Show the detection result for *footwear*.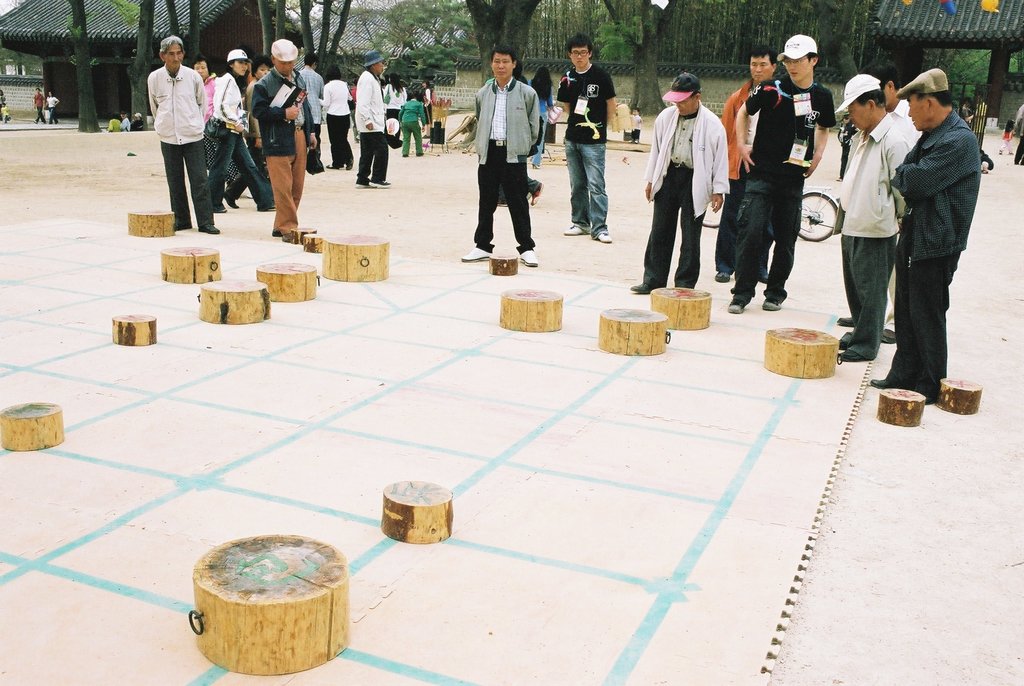
pyautogui.locateOnScreen(404, 154, 408, 158).
